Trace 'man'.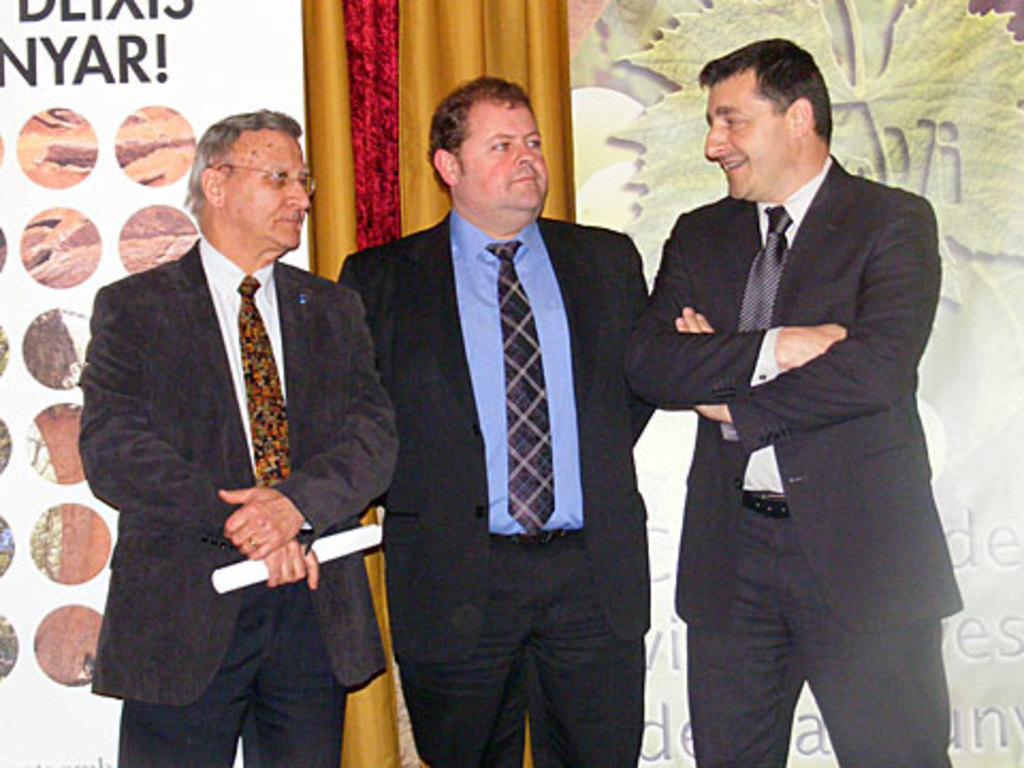
Traced to rect(335, 70, 663, 766).
